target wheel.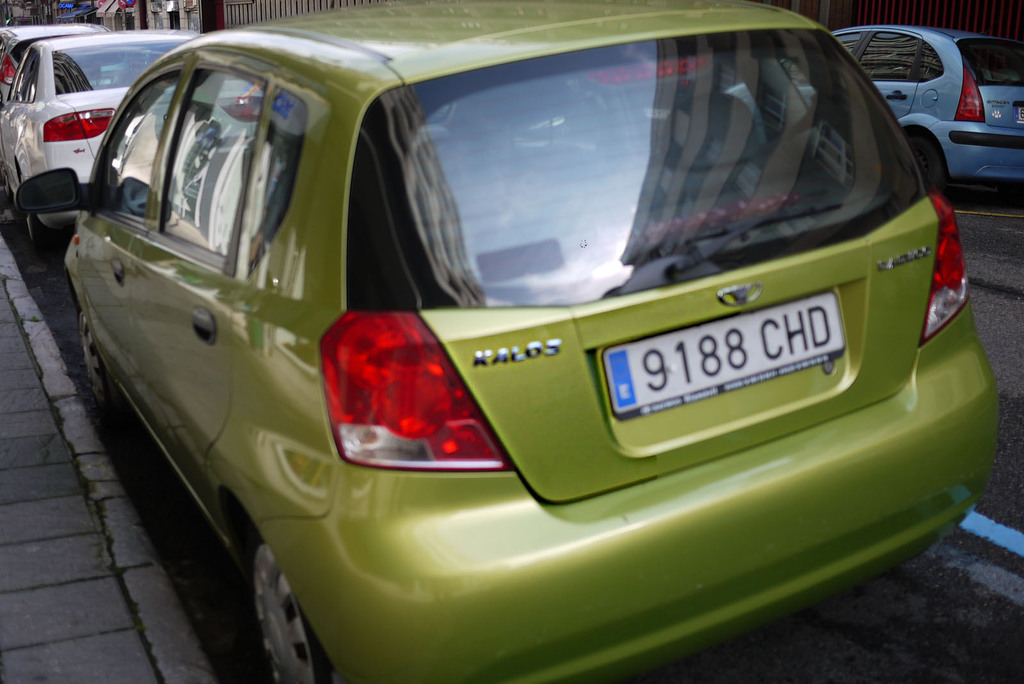
Target region: 79,312,120,410.
